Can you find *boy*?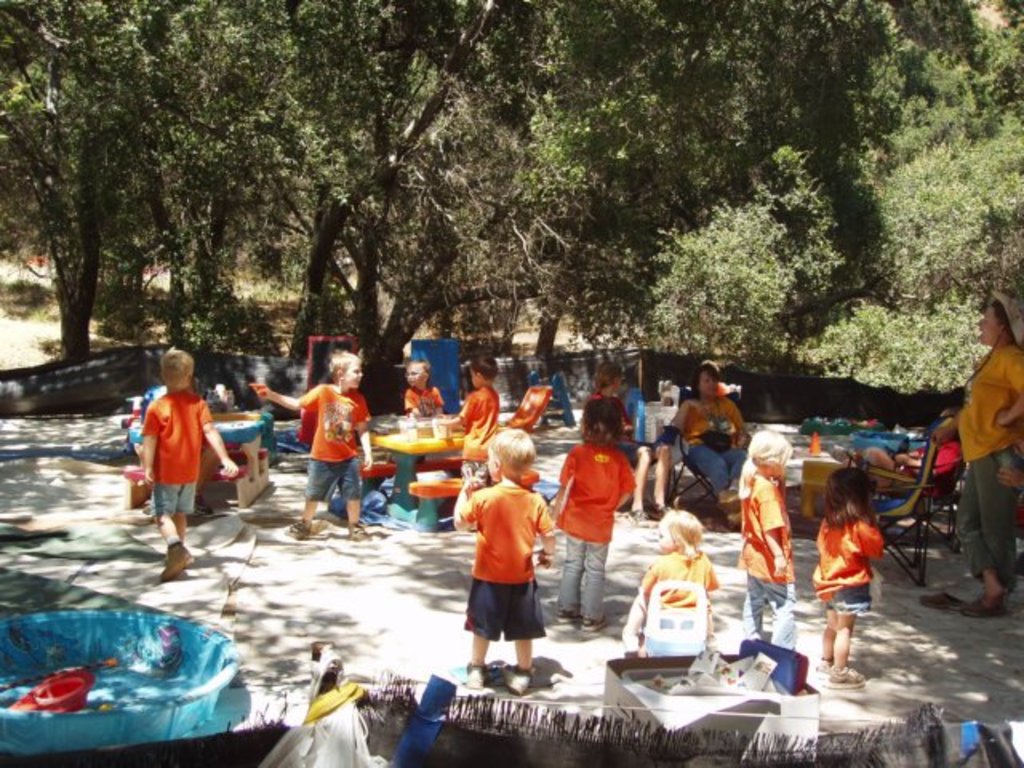
Yes, bounding box: [left=141, top=347, right=237, bottom=579].
